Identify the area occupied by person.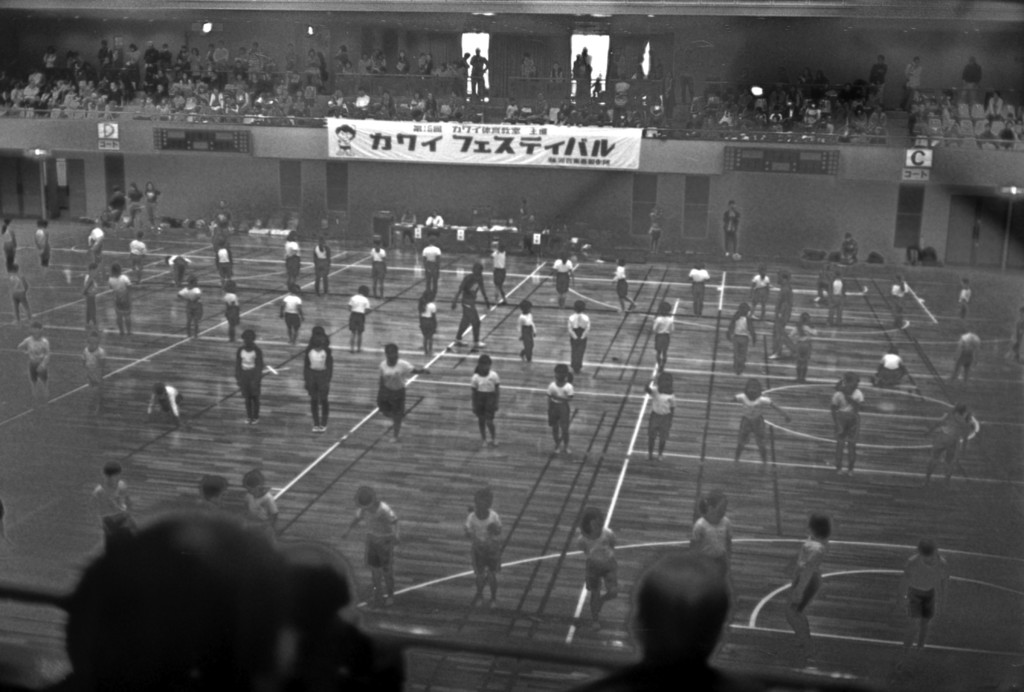
Area: {"x1": 81, "y1": 264, "x2": 99, "y2": 327}.
